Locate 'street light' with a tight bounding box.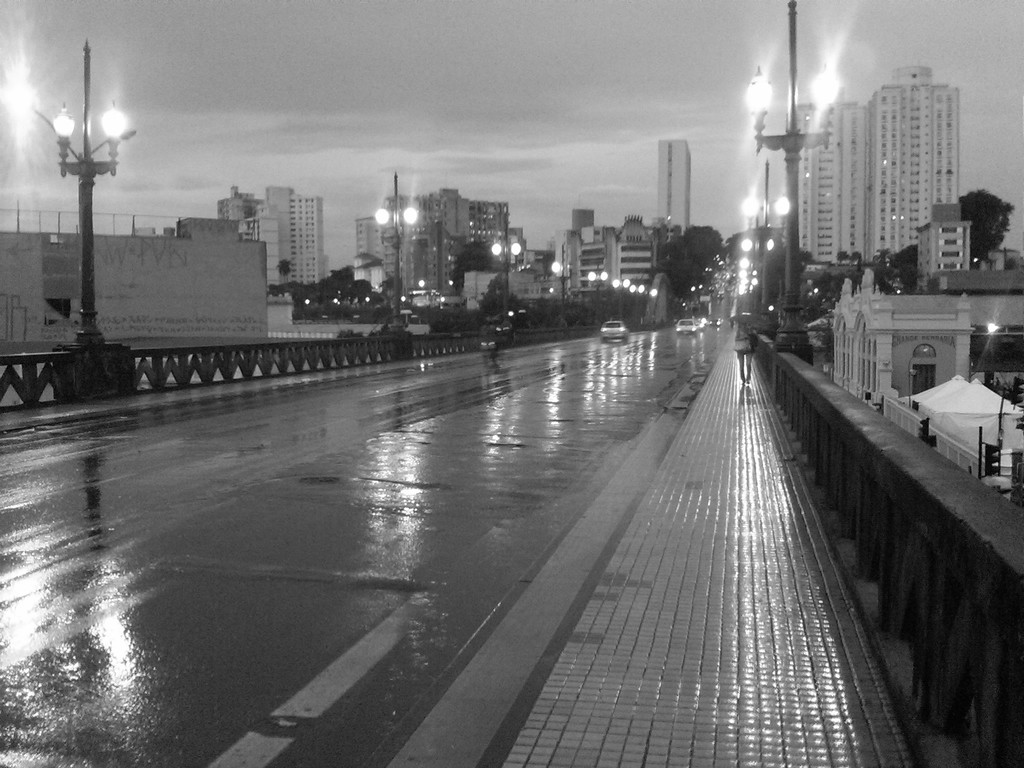
bbox=(587, 270, 609, 314).
